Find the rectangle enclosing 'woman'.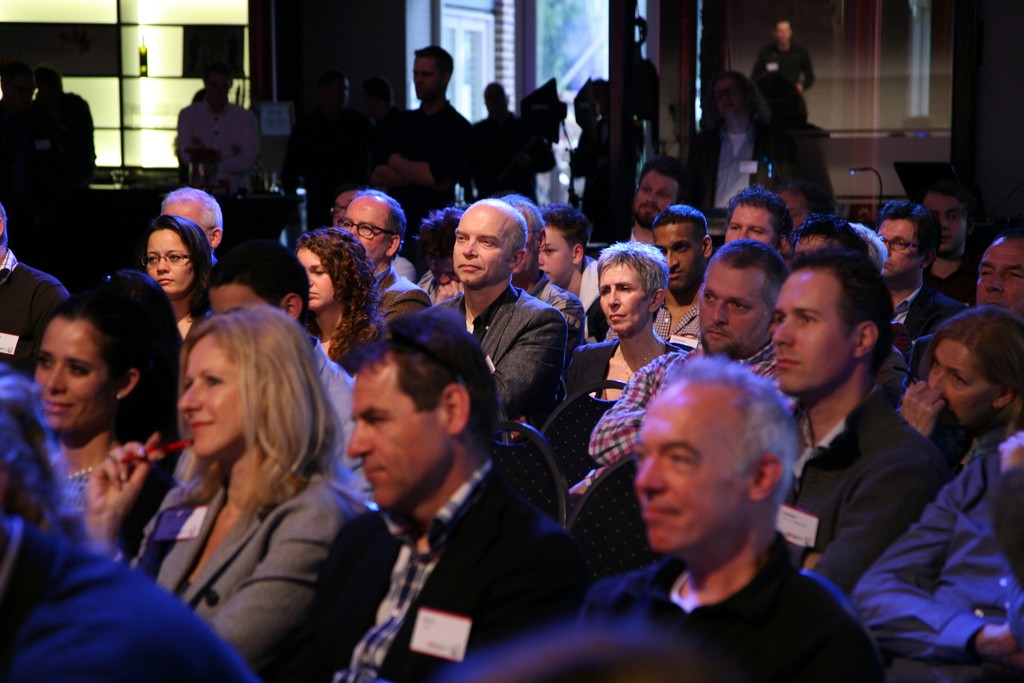
{"left": 684, "top": 69, "right": 784, "bottom": 214}.
